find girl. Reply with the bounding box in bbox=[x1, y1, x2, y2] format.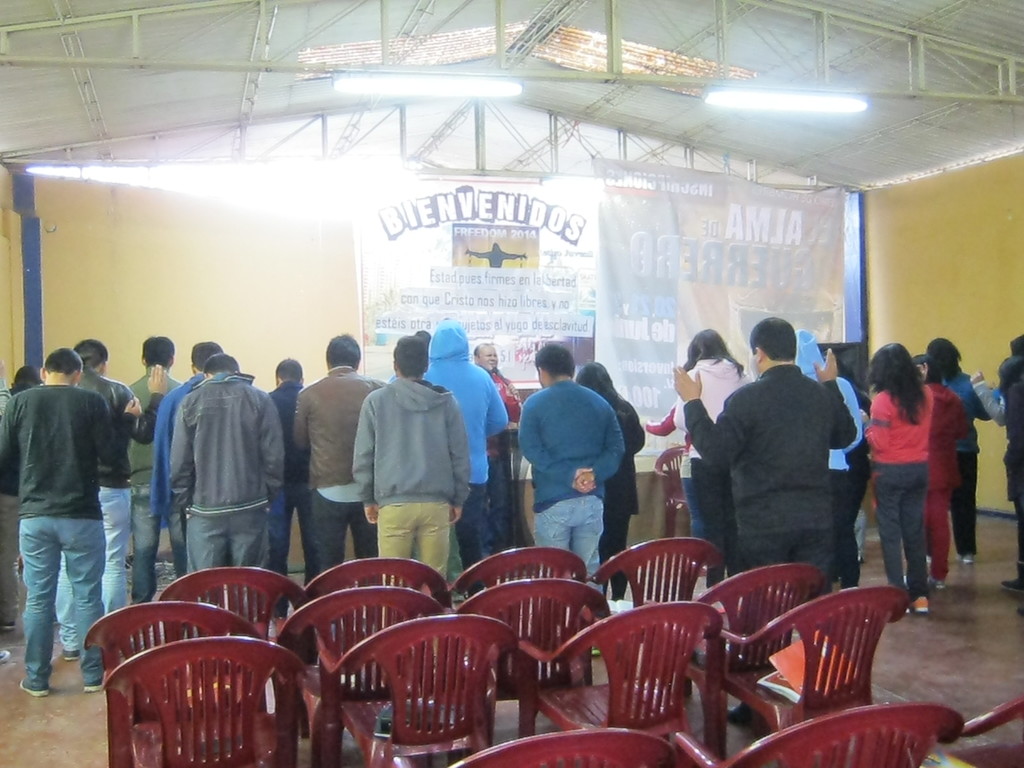
bbox=[860, 342, 933, 612].
